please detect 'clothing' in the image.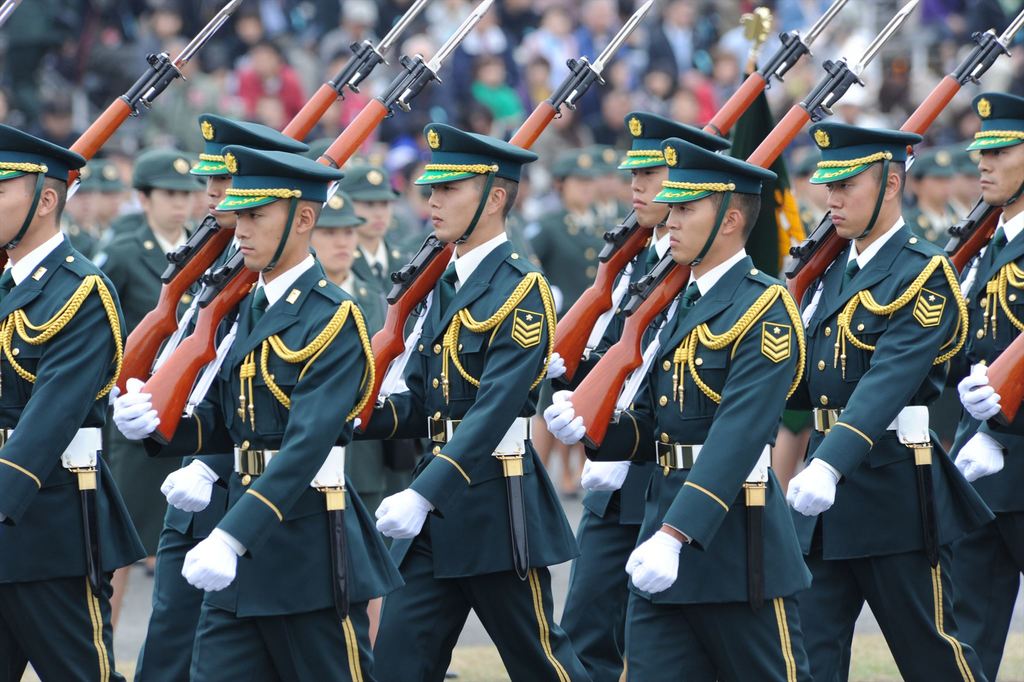
104,215,207,549.
